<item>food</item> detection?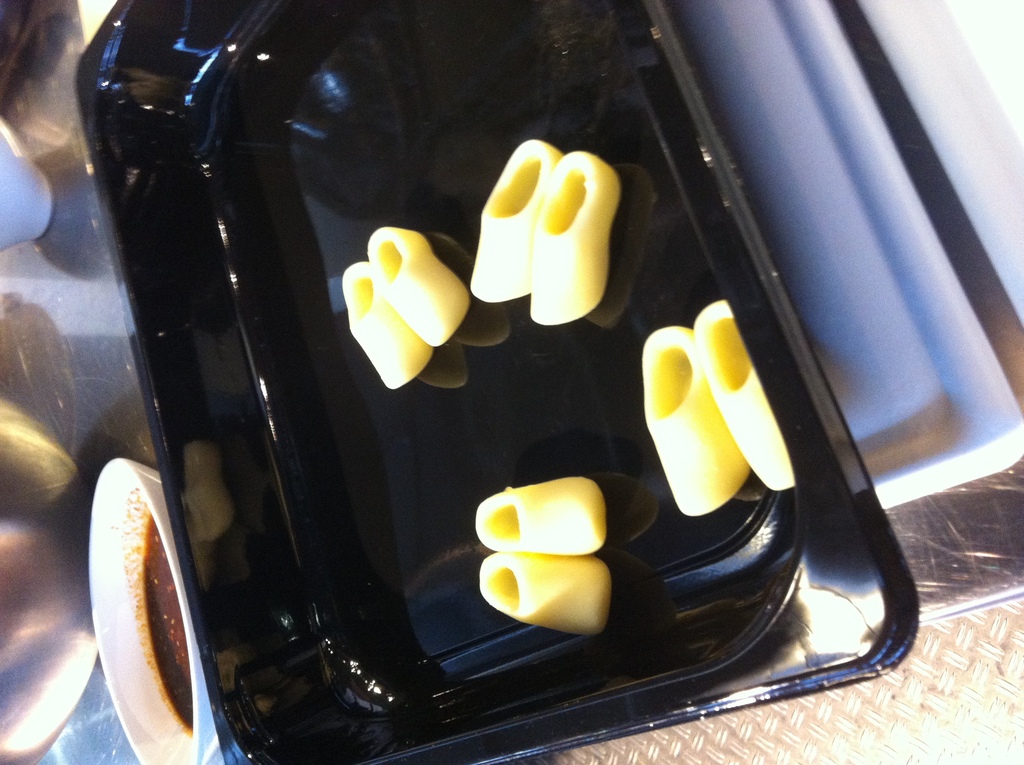
[474,474,607,556]
